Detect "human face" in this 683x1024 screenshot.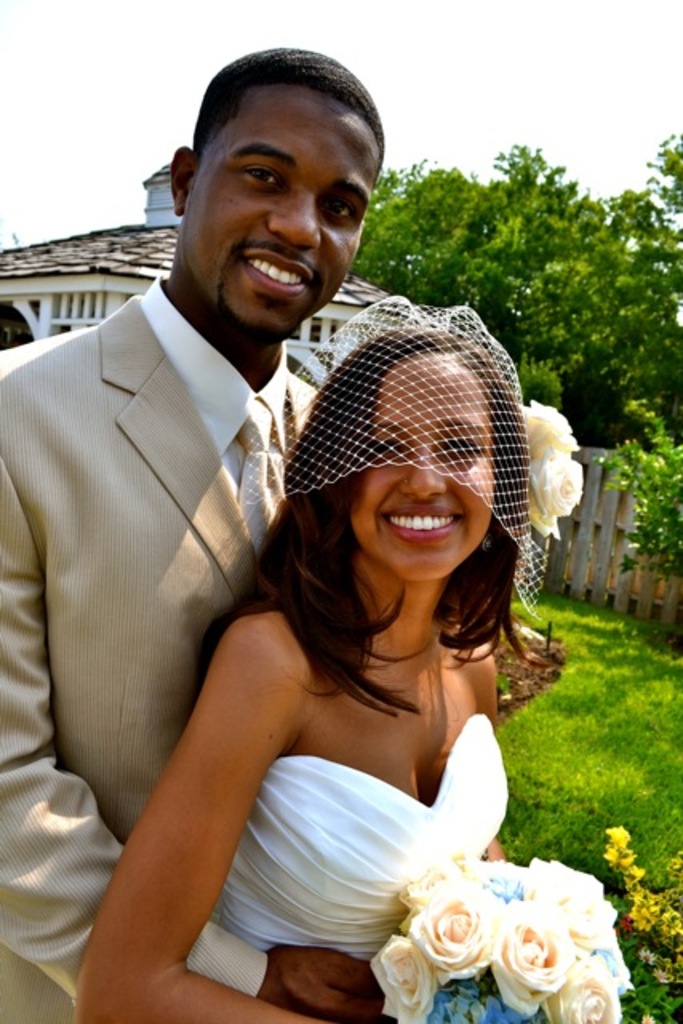
Detection: <bbox>174, 88, 387, 326</bbox>.
